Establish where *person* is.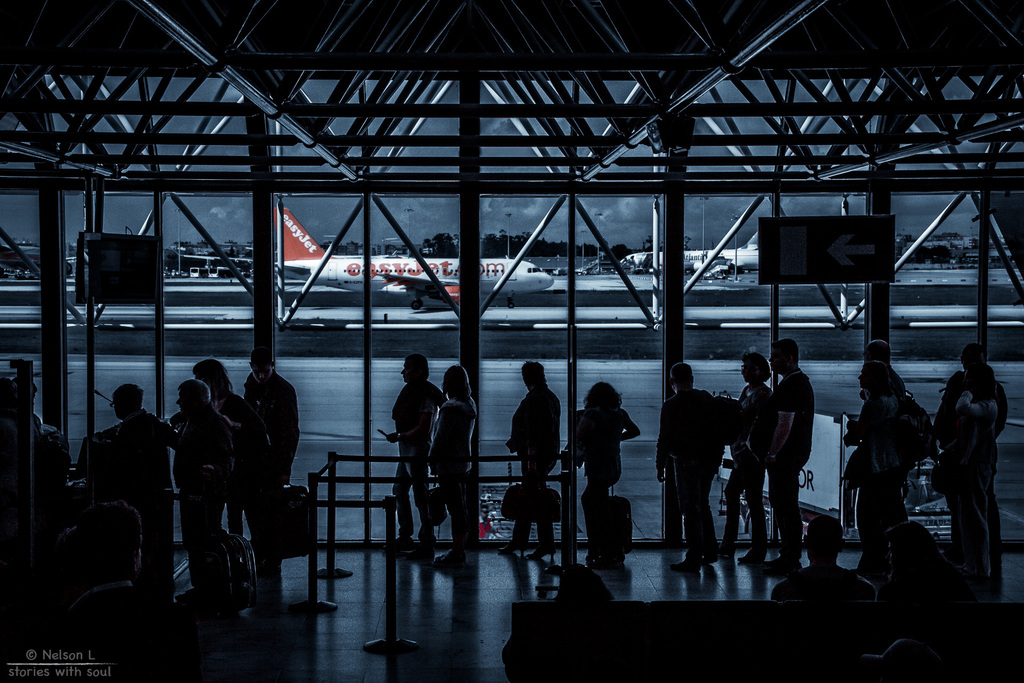
Established at (241, 349, 305, 589).
